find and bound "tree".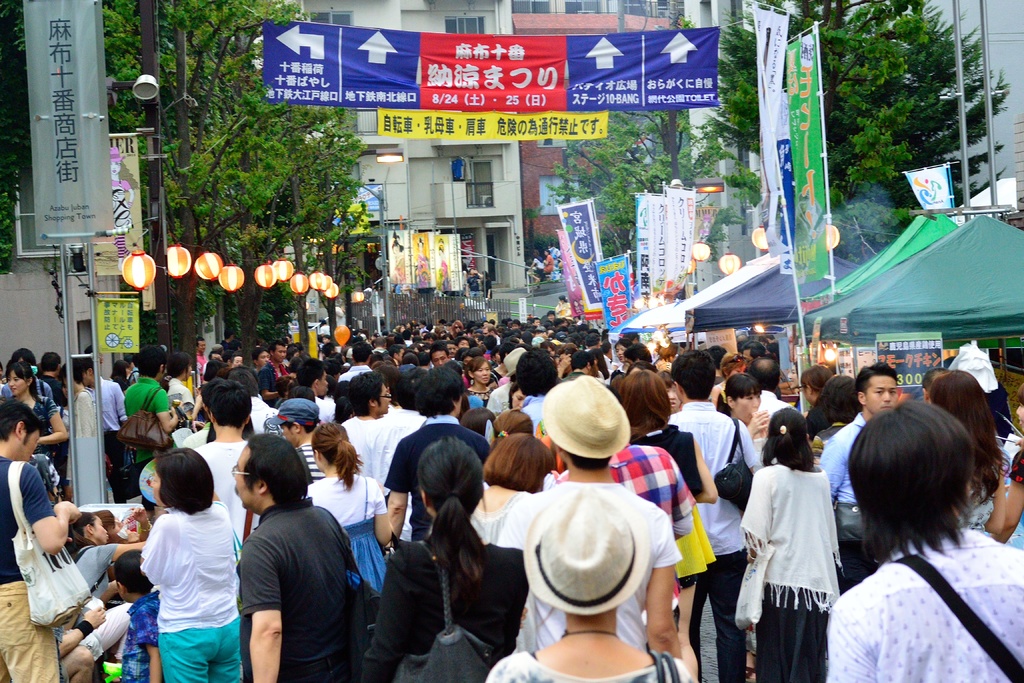
Bound: BBox(702, 0, 998, 245).
